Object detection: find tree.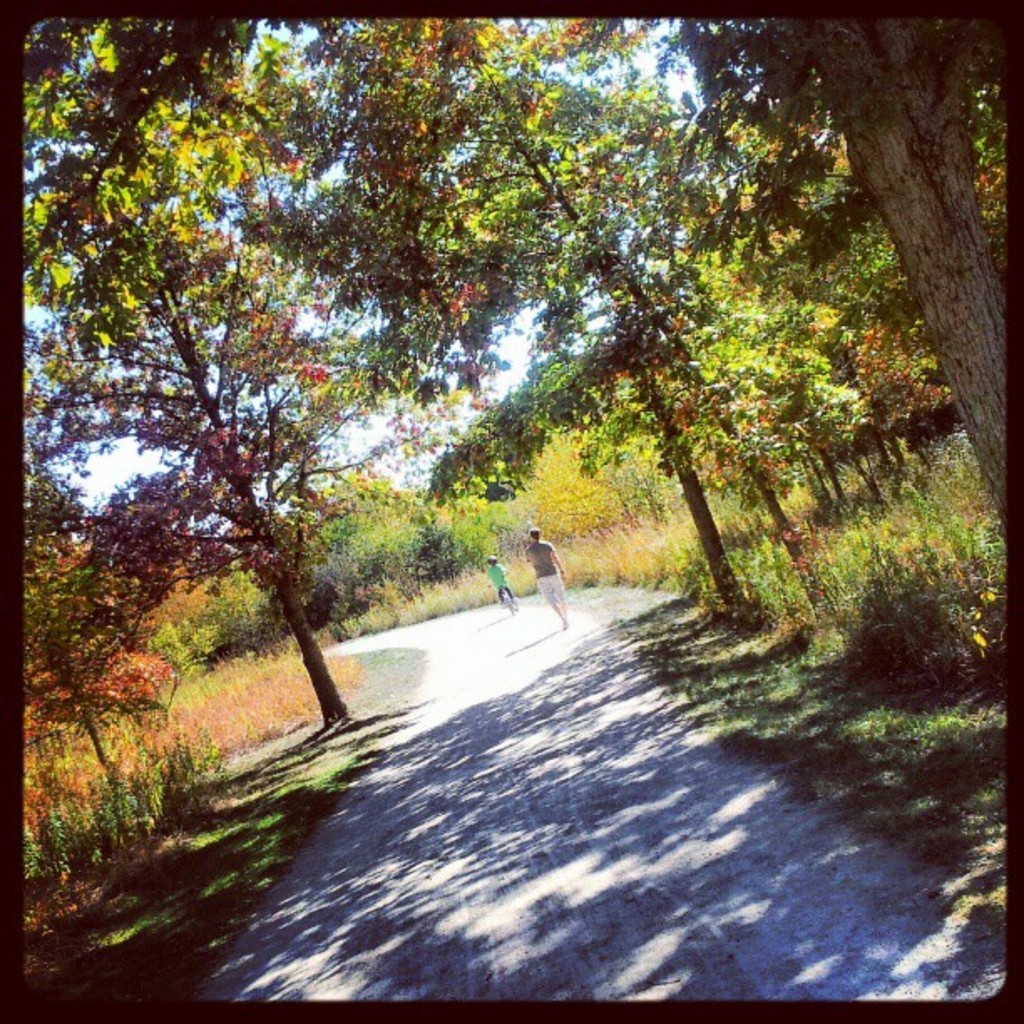
20/479/176/770.
